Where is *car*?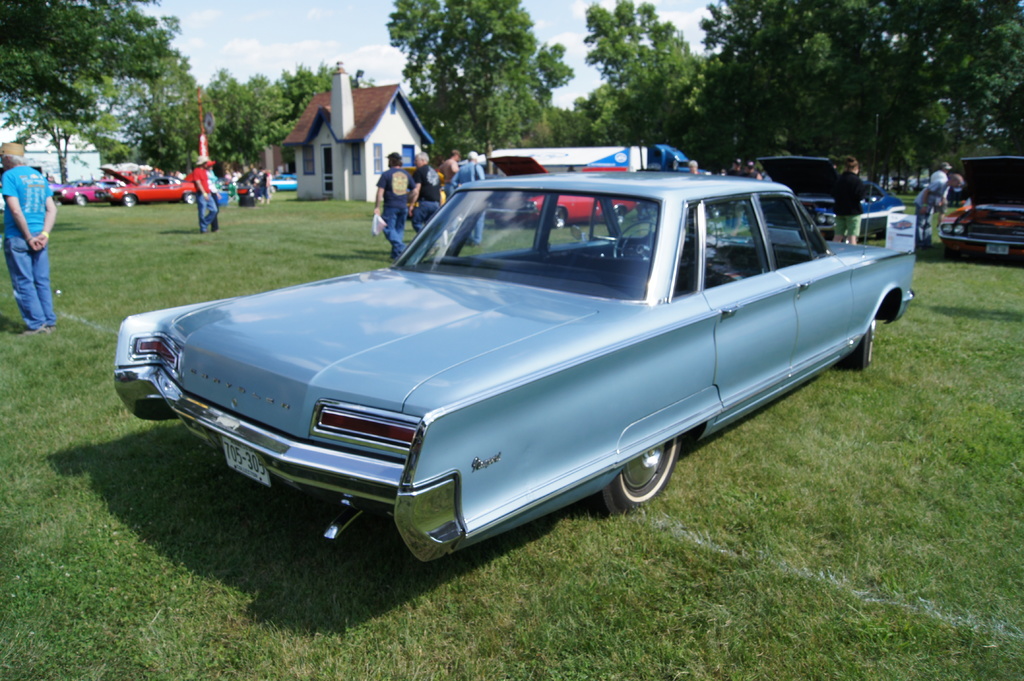
<region>935, 154, 1023, 265</region>.
